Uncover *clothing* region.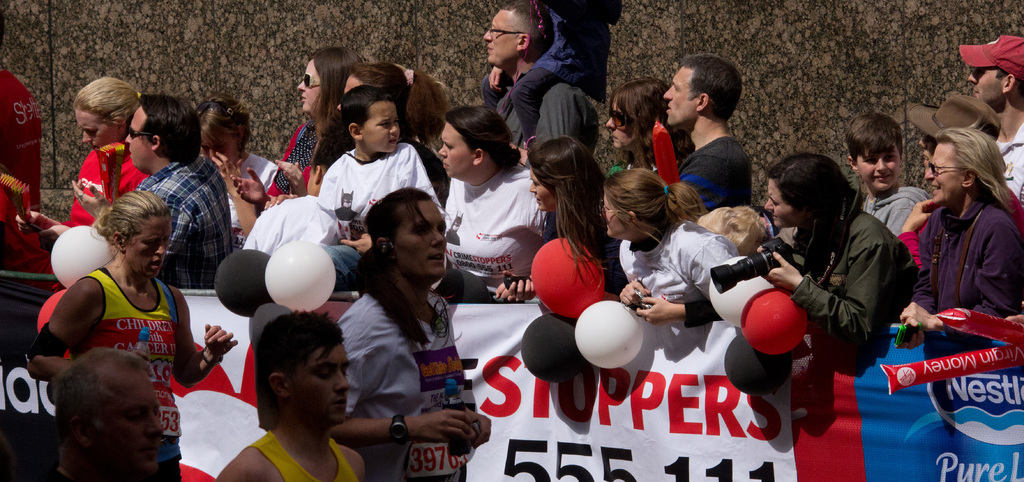
Uncovered: bbox=[479, 60, 604, 160].
